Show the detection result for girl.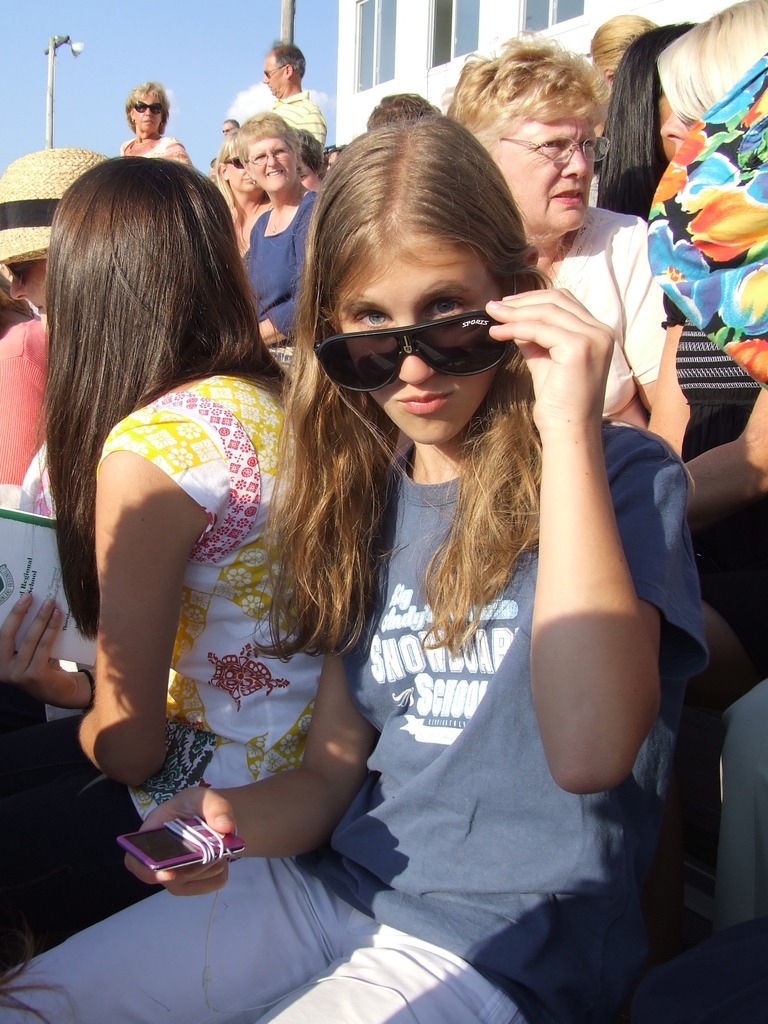
select_region(0, 106, 709, 1023).
